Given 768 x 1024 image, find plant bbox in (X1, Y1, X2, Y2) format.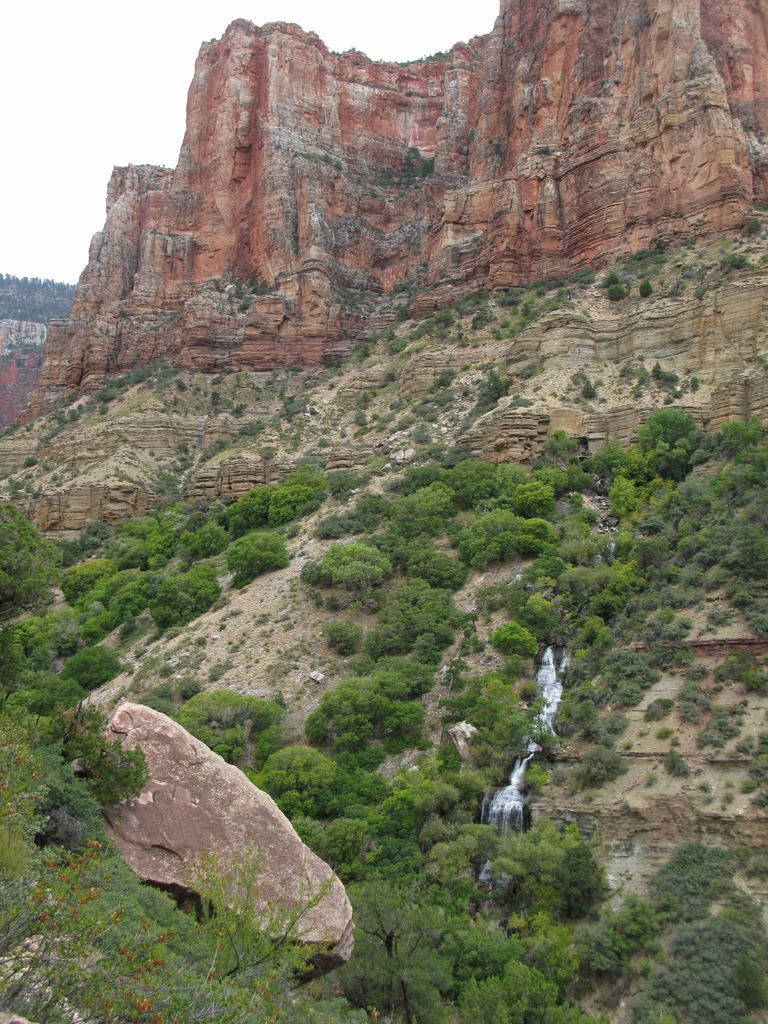
(355, 404, 376, 430).
